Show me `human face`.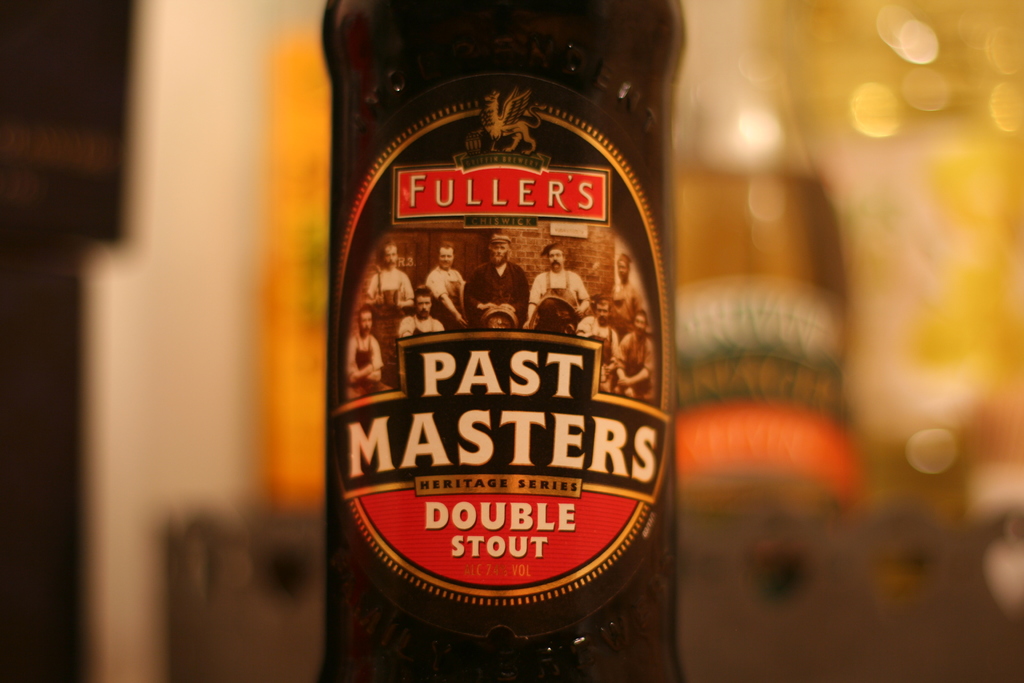
`human face` is here: (x1=635, y1=315, x2=646, y2=334).
